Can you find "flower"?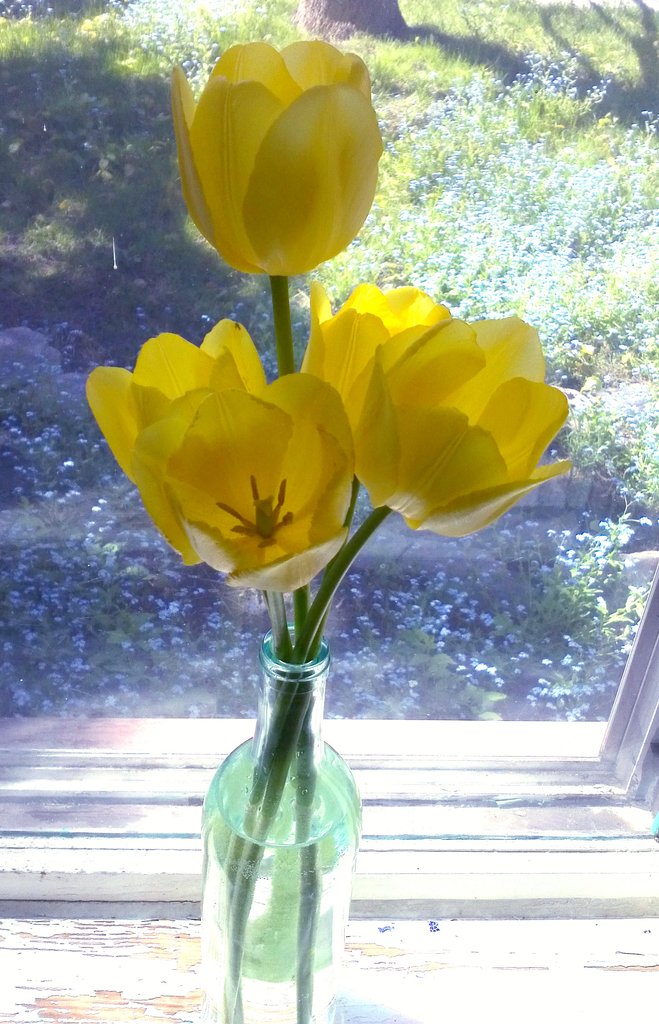
Yes, bounding box: 76:311:284:483.
